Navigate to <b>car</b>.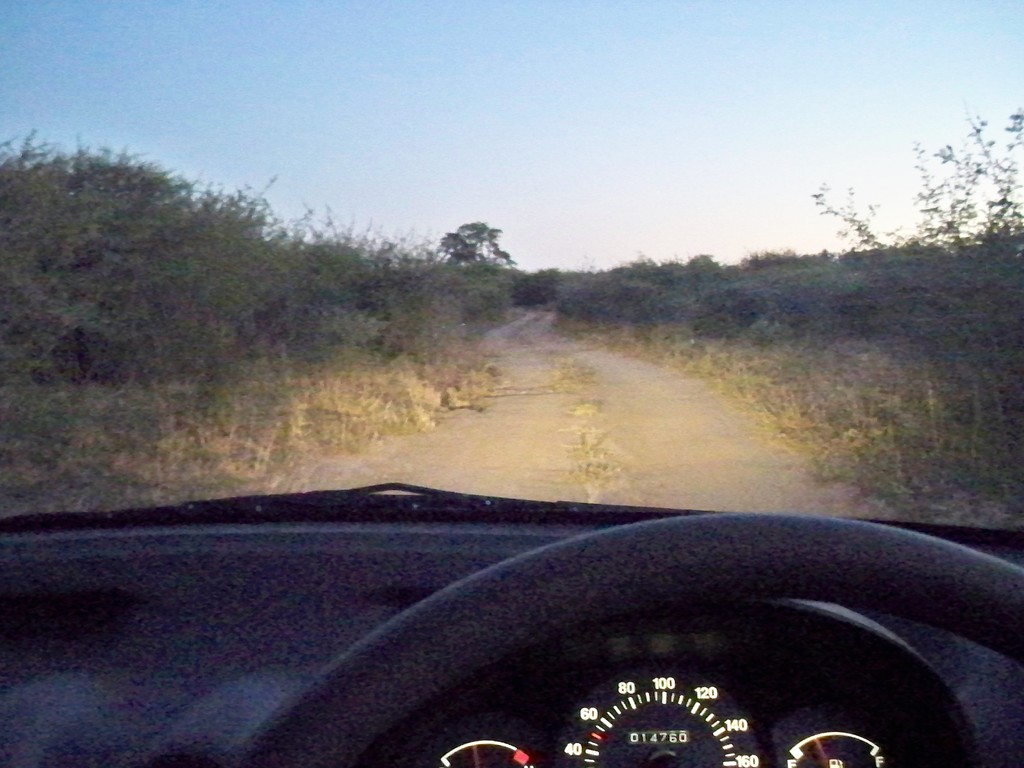
Navigation target: bbox=(0, 476, 1023, 767).
